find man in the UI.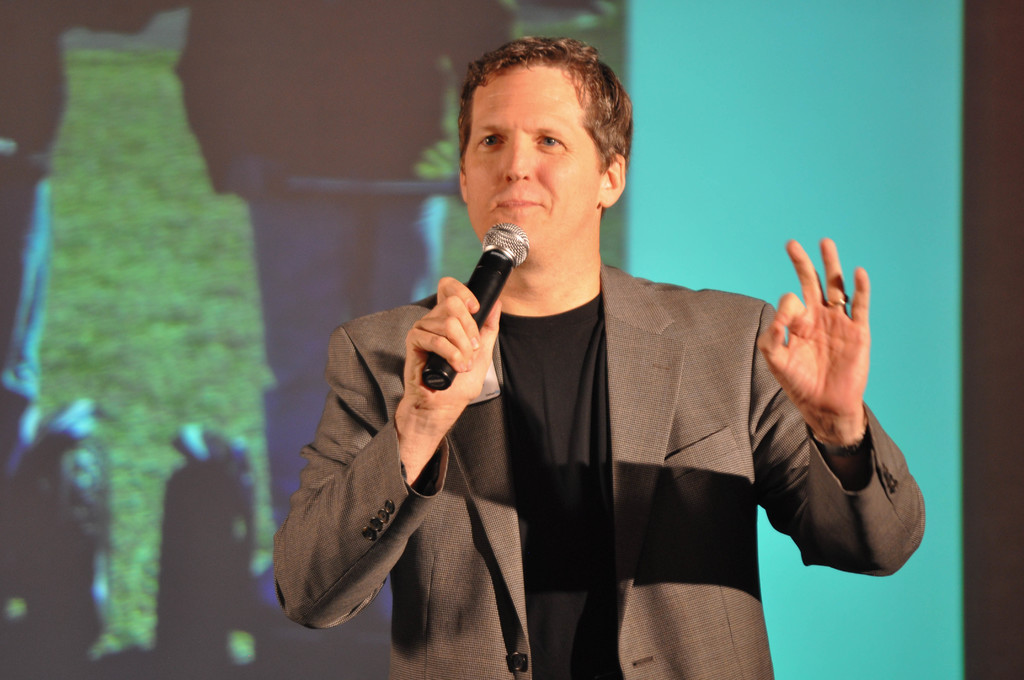
UI element at box=[278, 79, 891, 648].
